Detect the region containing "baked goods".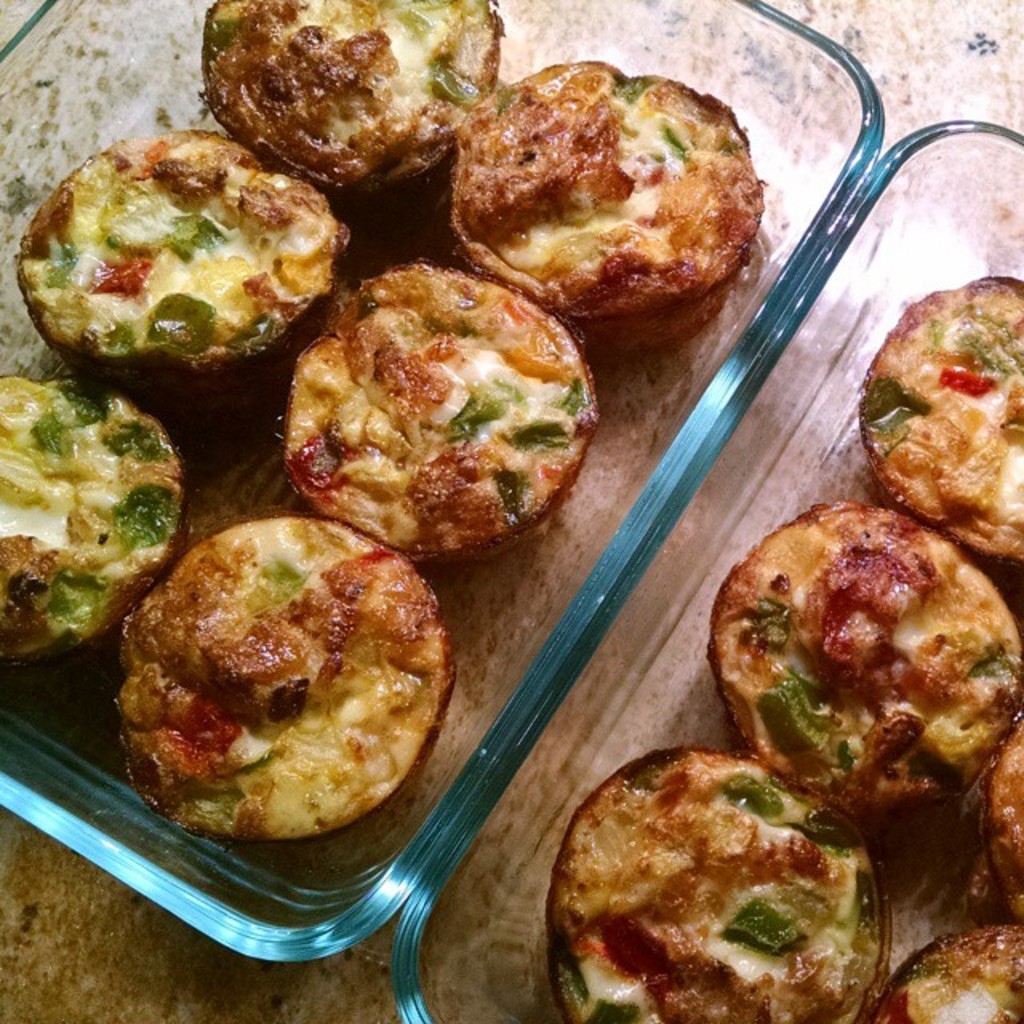
select_region(286, 254, 597, 562).
